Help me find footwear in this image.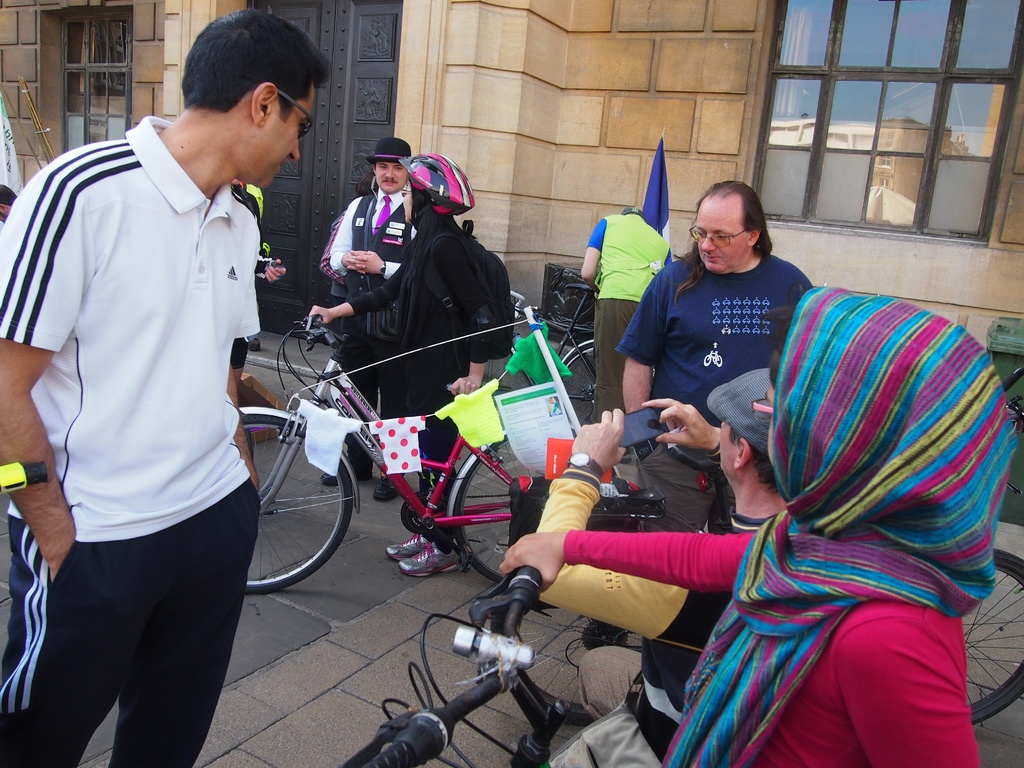
Found it: x1=387 y1=538 x2=431 y2=563.
